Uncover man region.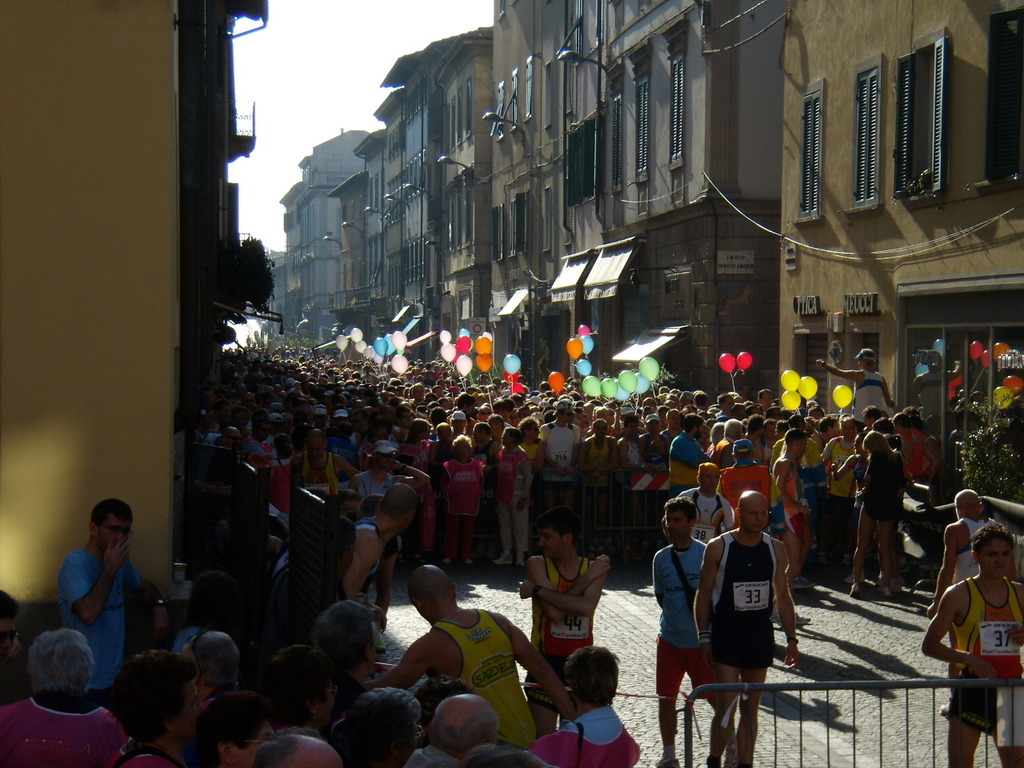
Uncovered: bbox(40, 502, 147, 684).
